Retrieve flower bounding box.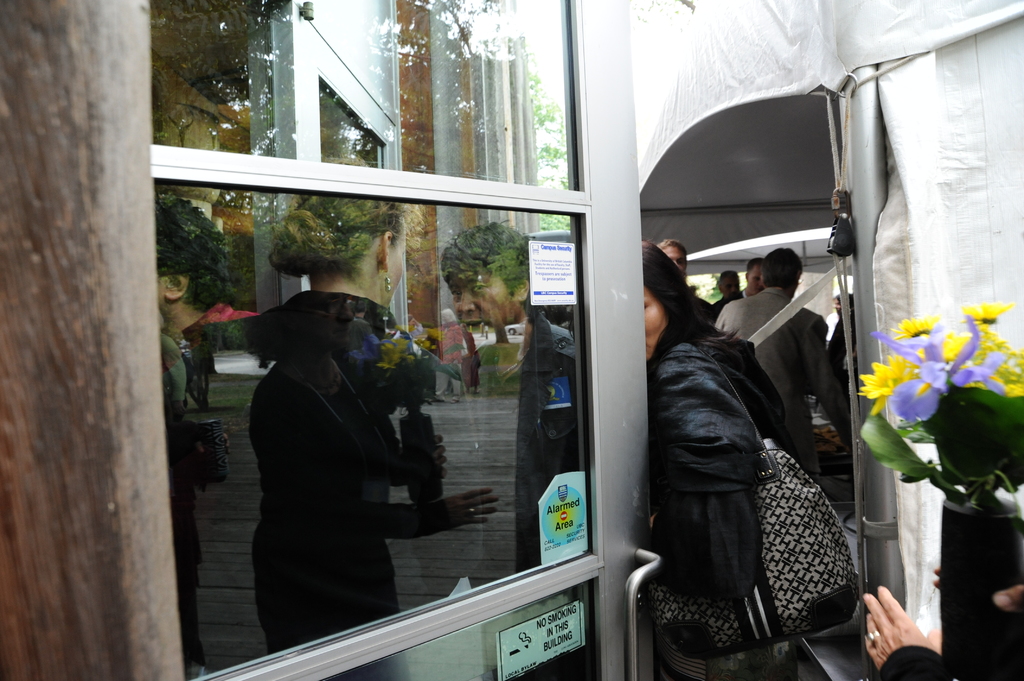
Bounding box: 854,348,918,410.
